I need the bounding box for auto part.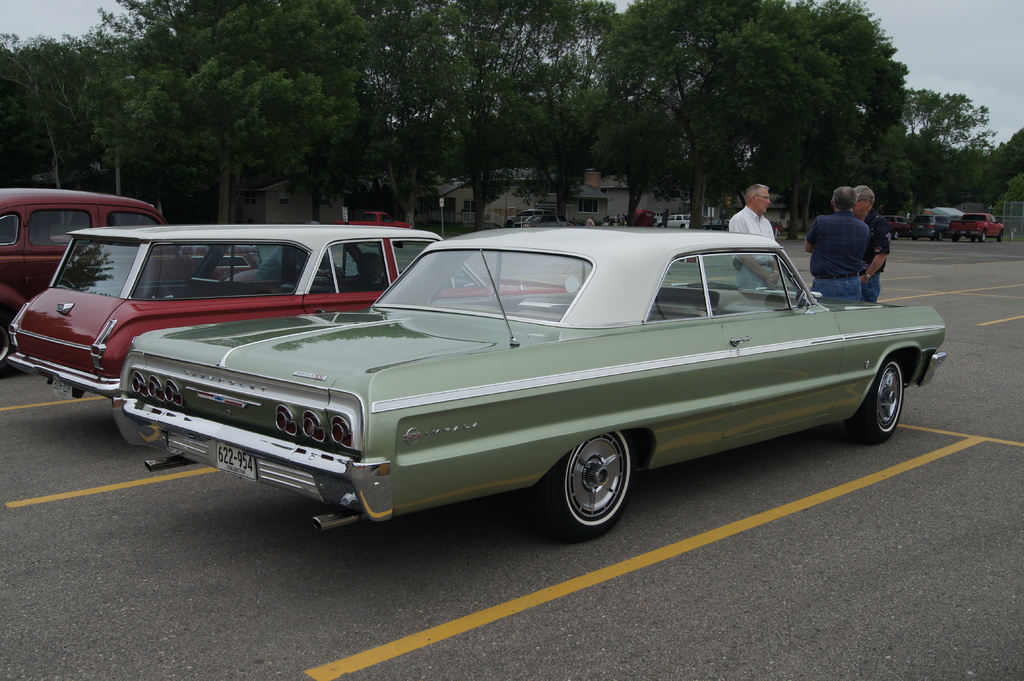
Here it is: bbox(545, 435, 636, 537).
